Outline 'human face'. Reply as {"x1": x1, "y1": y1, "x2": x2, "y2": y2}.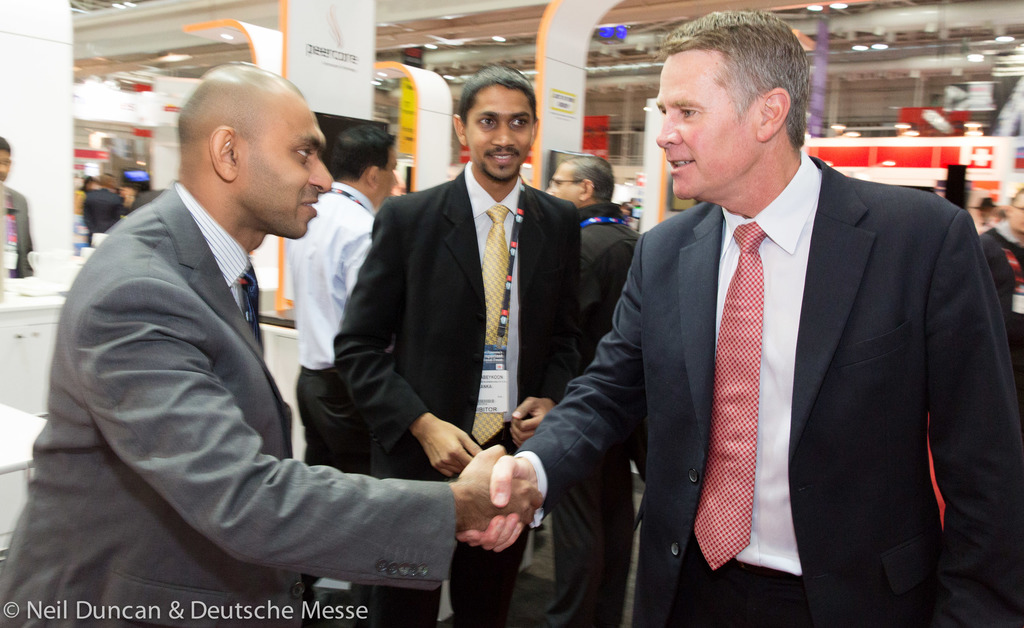
{"x1": 545, "y1": 161, "x2": 586, "y2": 209}.
